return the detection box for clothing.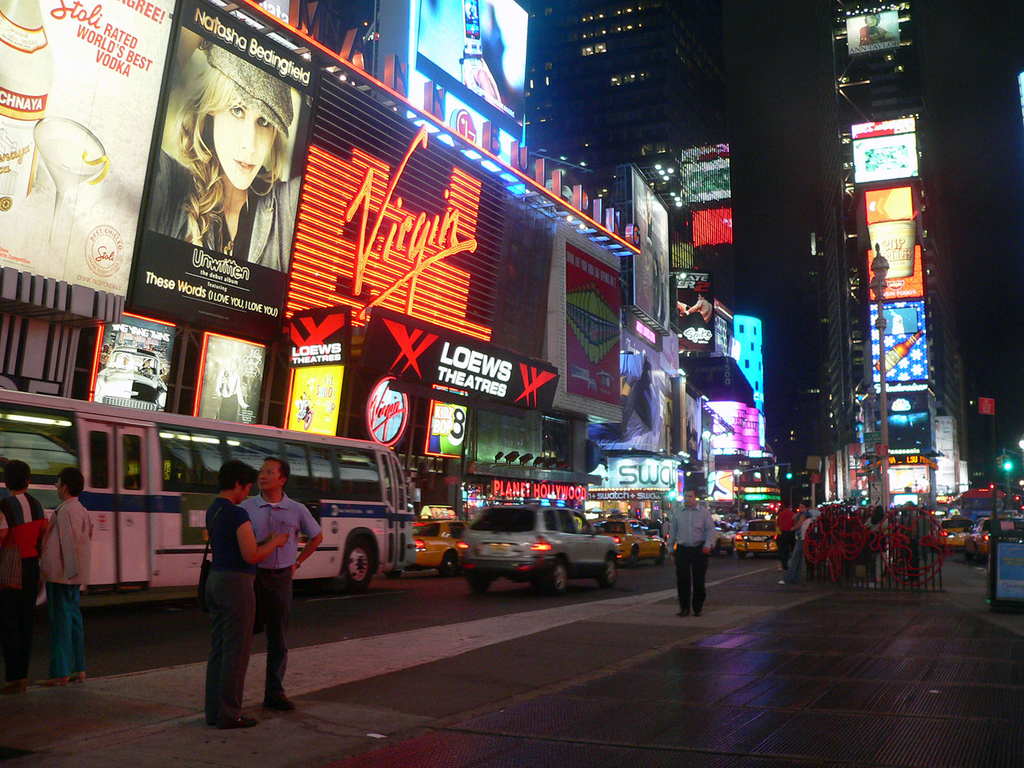
select_region(778, 508, 794, 568).
